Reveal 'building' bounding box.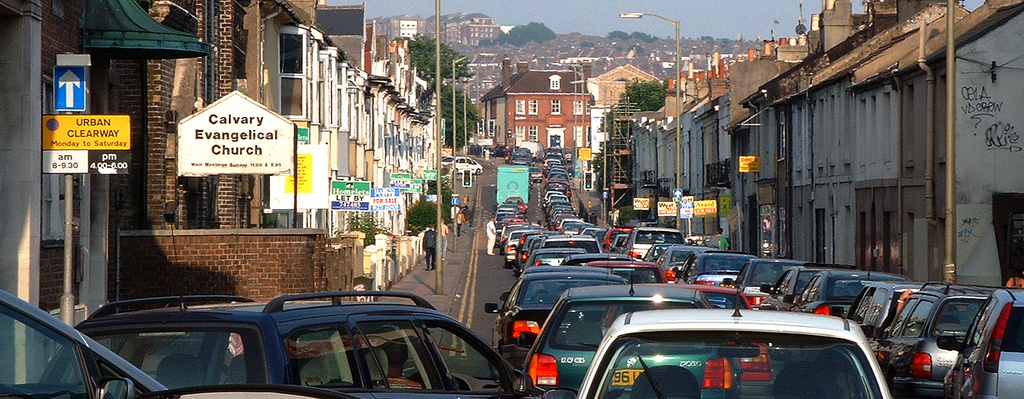
Revealed: [left=483, top=63, right=593, bottom=150].
